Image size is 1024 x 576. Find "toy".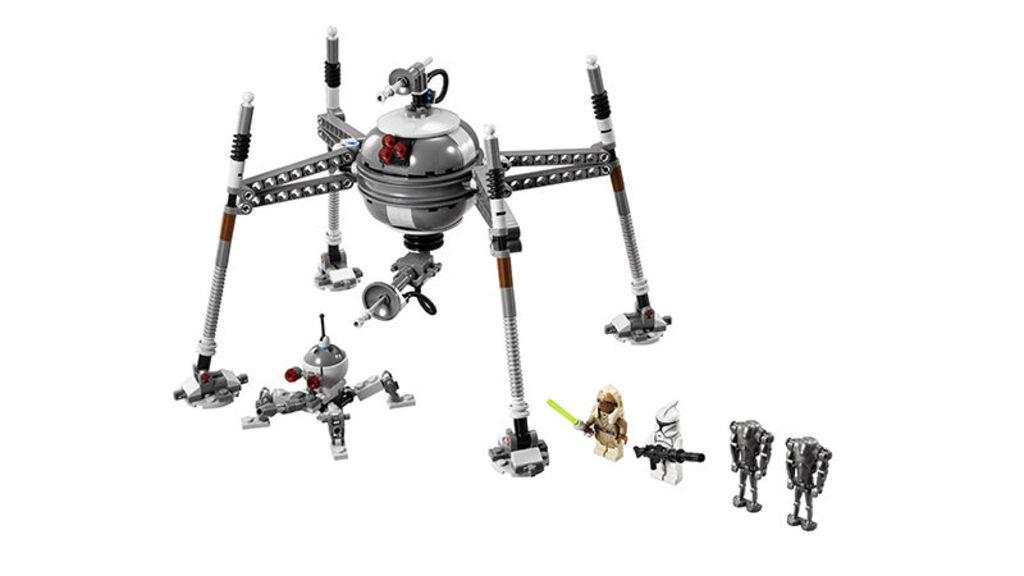
bbox=[778, 434, 831, 526].
